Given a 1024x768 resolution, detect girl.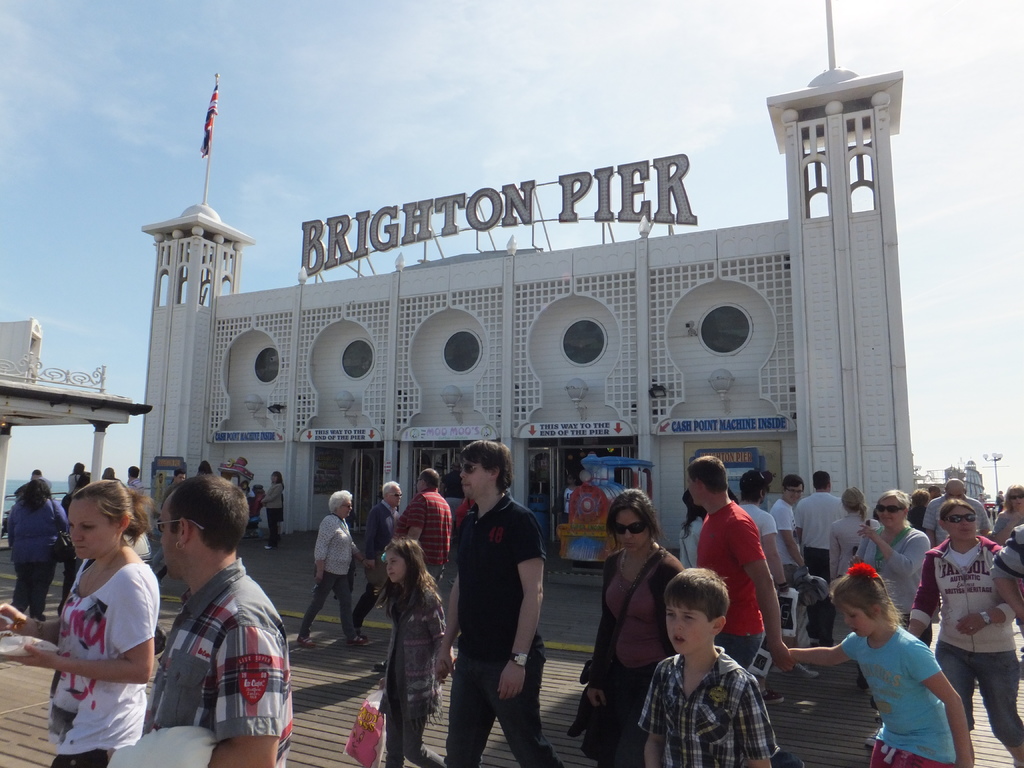
bbox=[790, 560, 976, 767].
